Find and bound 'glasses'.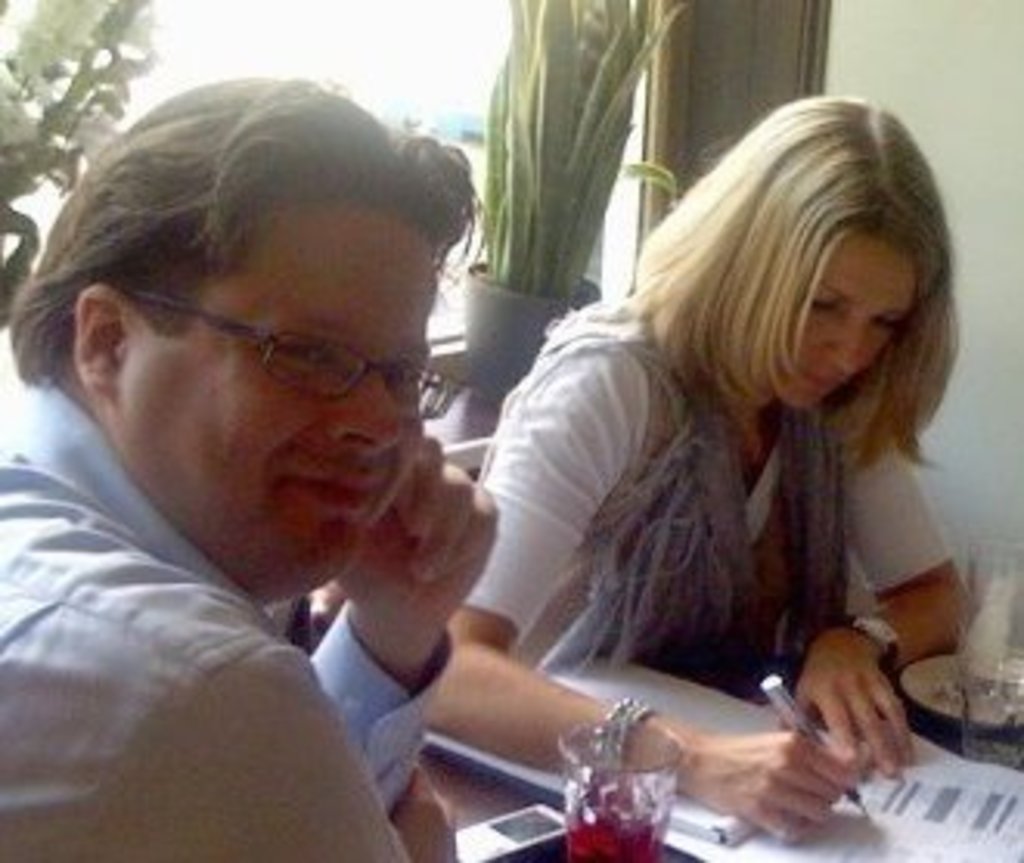
Bound: [x1=127, y1=292, x2=431, y2=394].
